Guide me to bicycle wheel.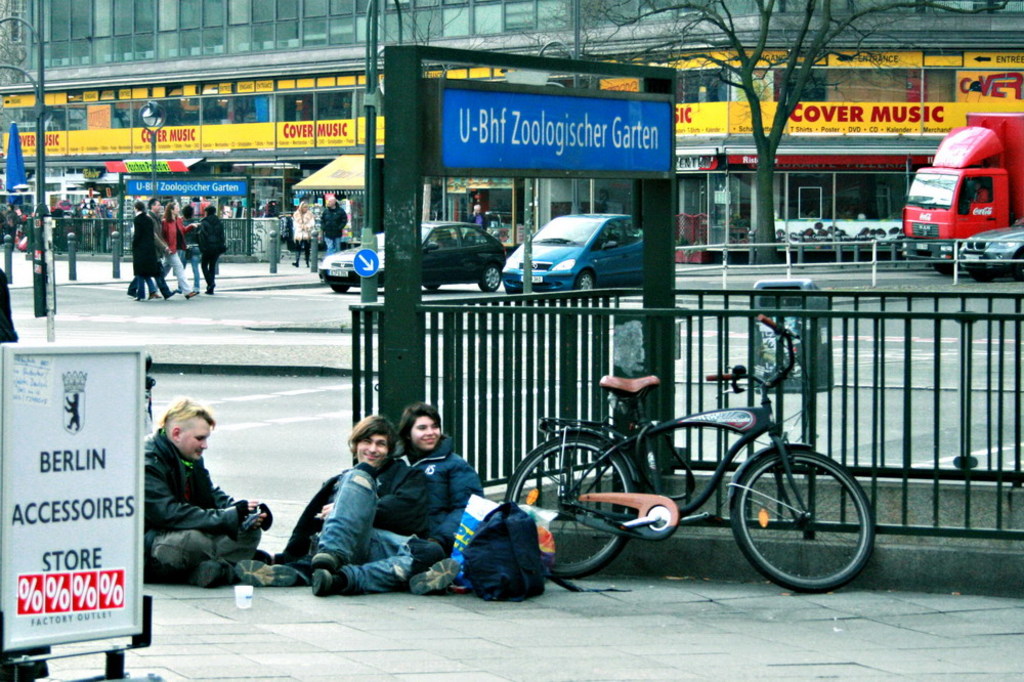
Guidance: [736, 453, 868, 594].
